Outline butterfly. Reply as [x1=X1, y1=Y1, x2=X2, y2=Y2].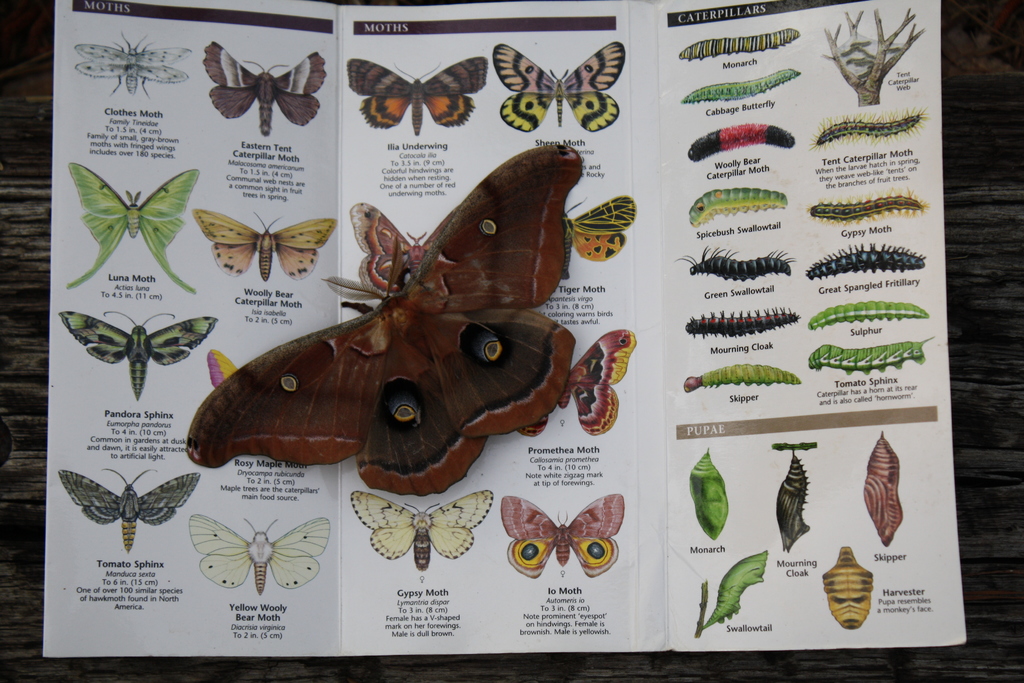
[x1=348, y1=483, x2=488, y2=568].
